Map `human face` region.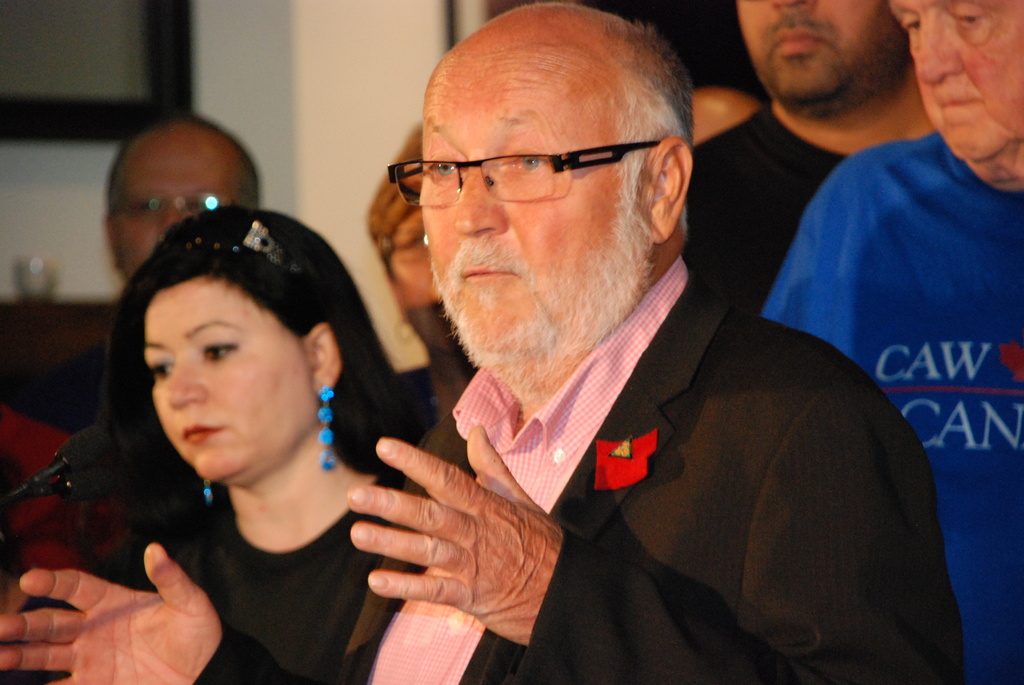
Mapped to (x1=115, y1=124, x2=247, y2=279).
